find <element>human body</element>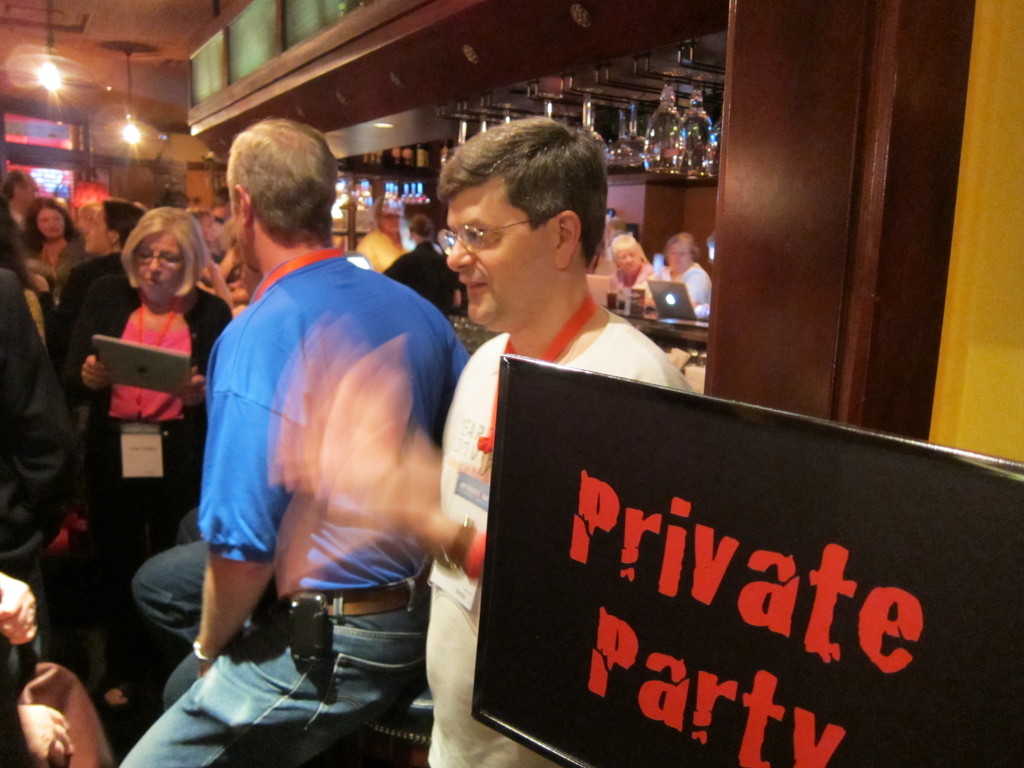
x1=280 y1=125 x2=704 y2=757
